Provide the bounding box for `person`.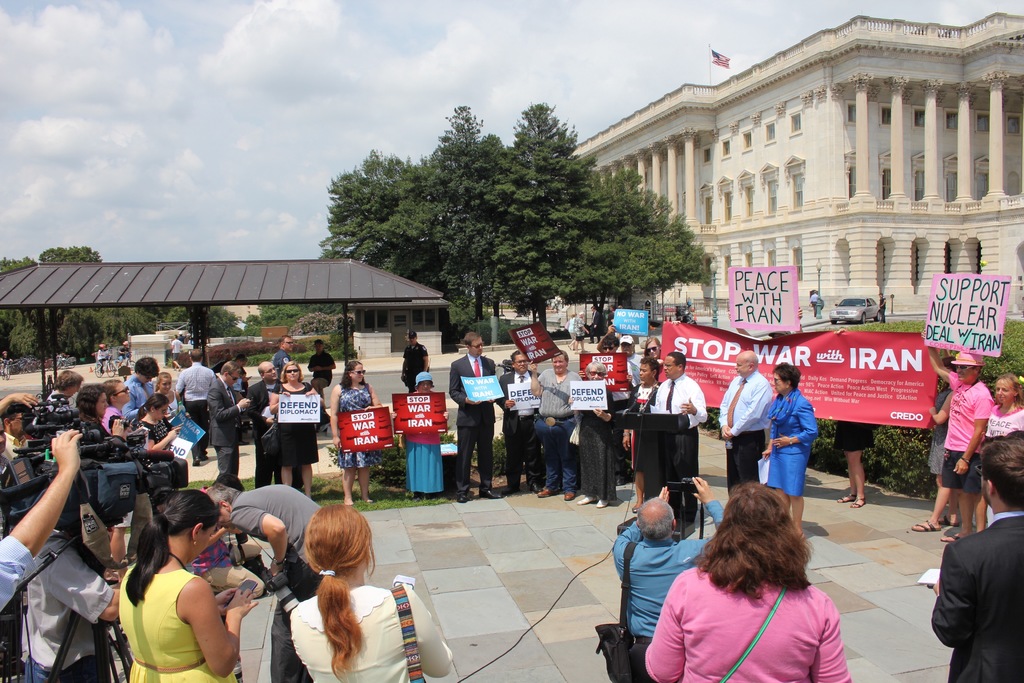
bbox=[653, 350, 707, 523].
